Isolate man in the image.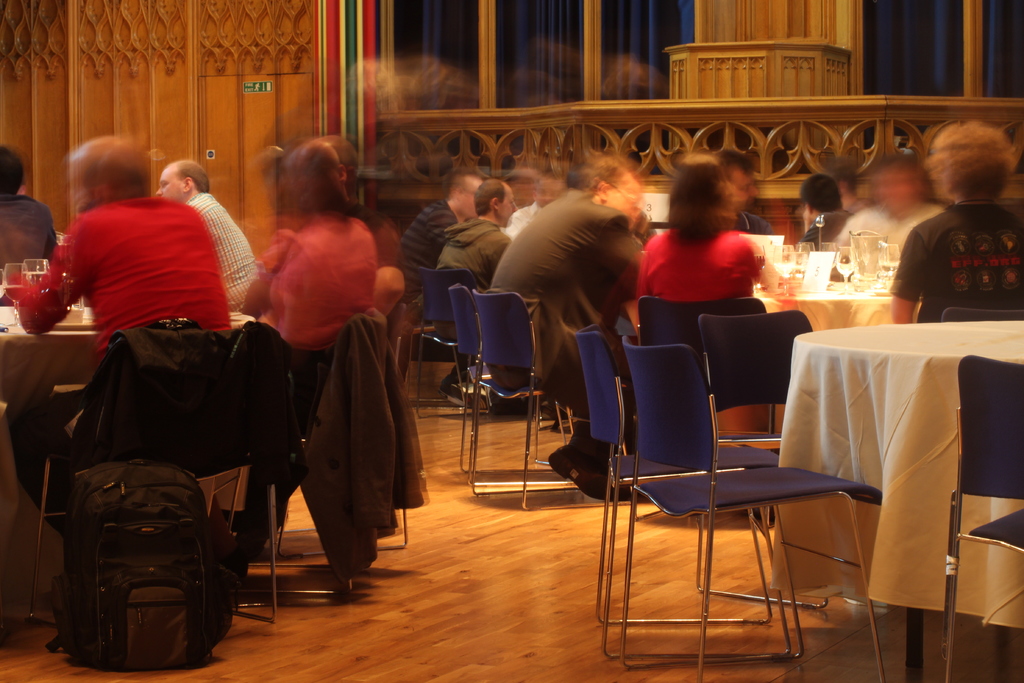
Isolated region: bbox=(397, 173, 499, 415).
